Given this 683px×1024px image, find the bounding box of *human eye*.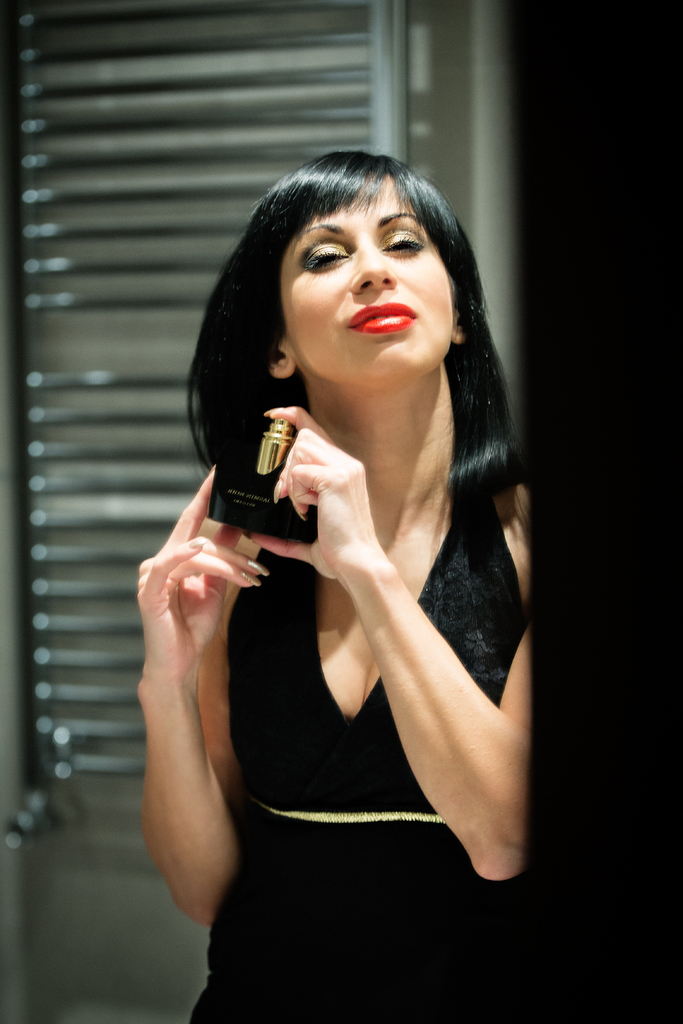
crop(300, 239, 350, 275).
